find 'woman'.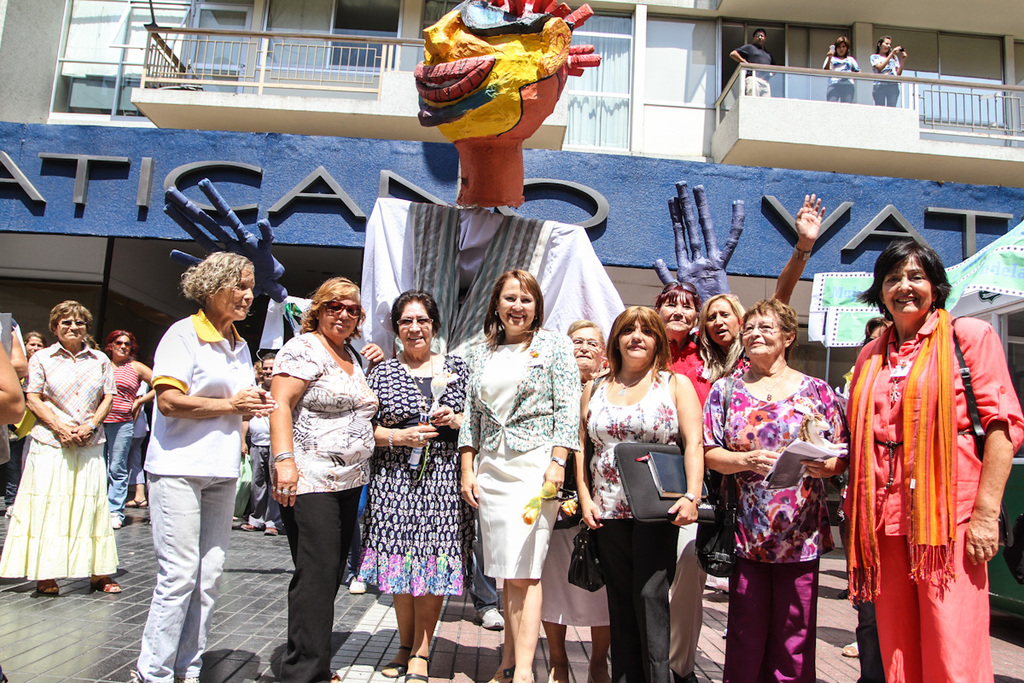
x1=824, y1=34, x2=858, y2=106.
